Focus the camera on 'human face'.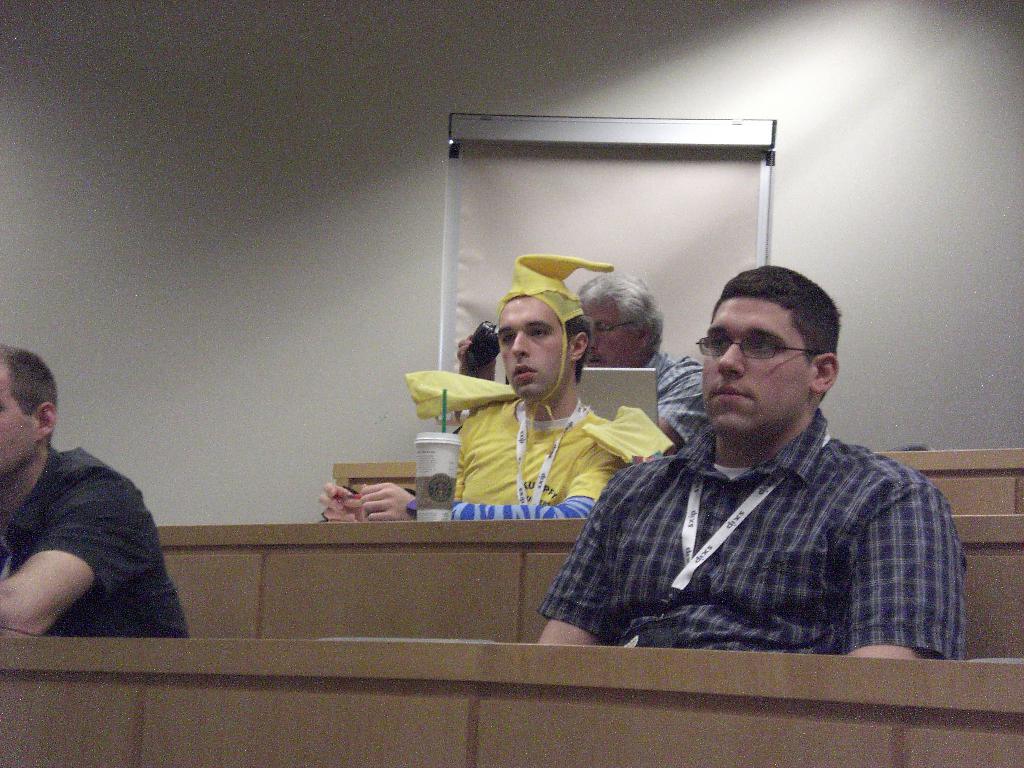
Focus region: {"x1": 580, "y1": 288, "x2": 652, "y2": 367}.
